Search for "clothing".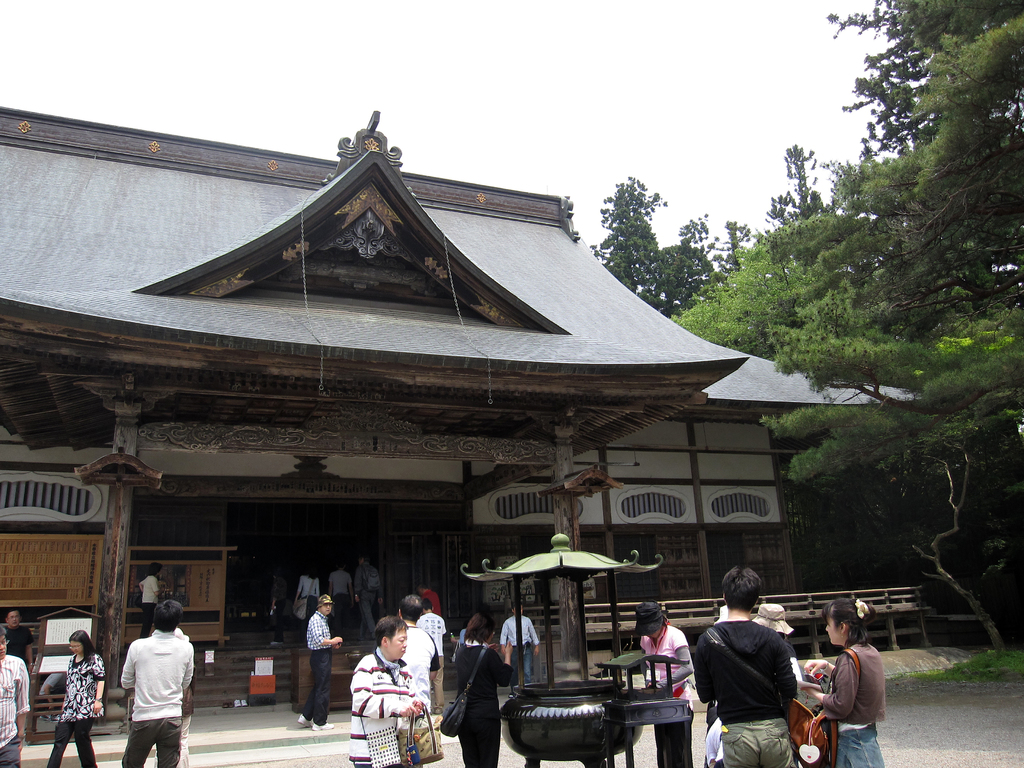
Found at [x1=328, y1=569, x2=351, y2=632].
